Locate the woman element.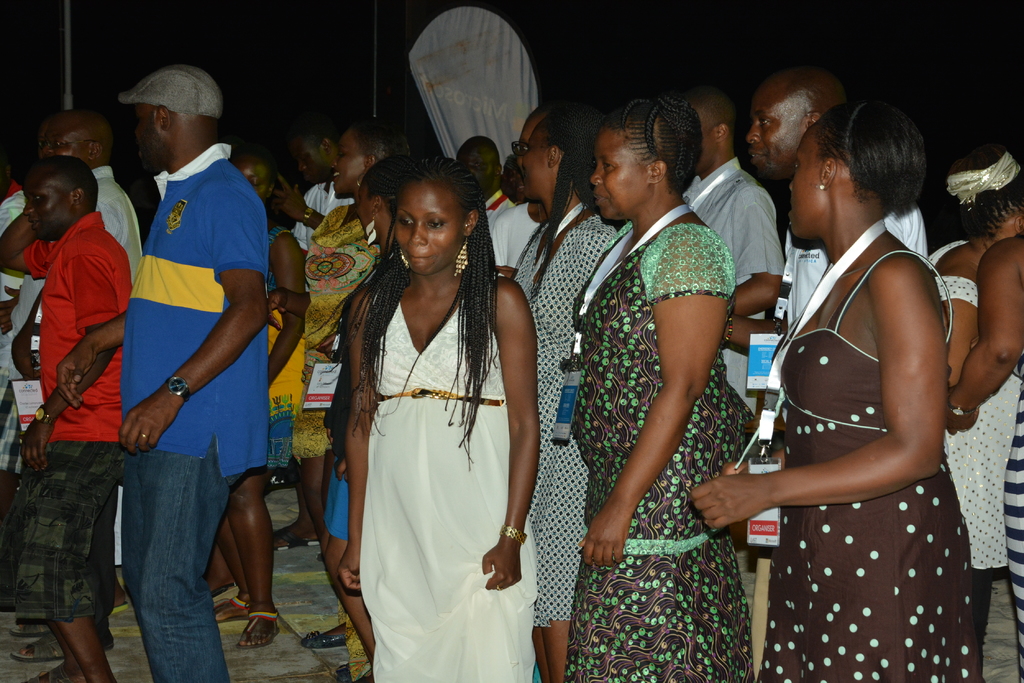
Element bbox: 207 141 307 648.
